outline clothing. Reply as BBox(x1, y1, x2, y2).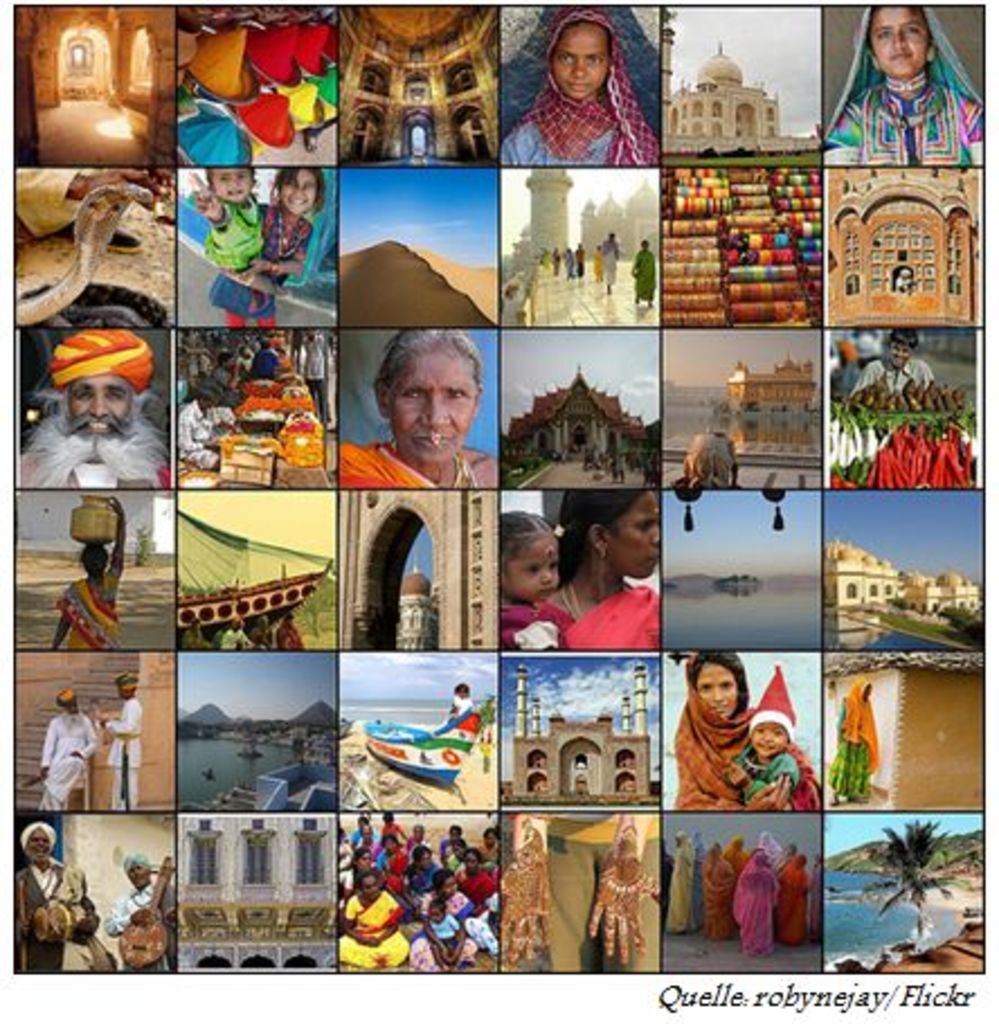
BBox(853, 353, 929, 392).
